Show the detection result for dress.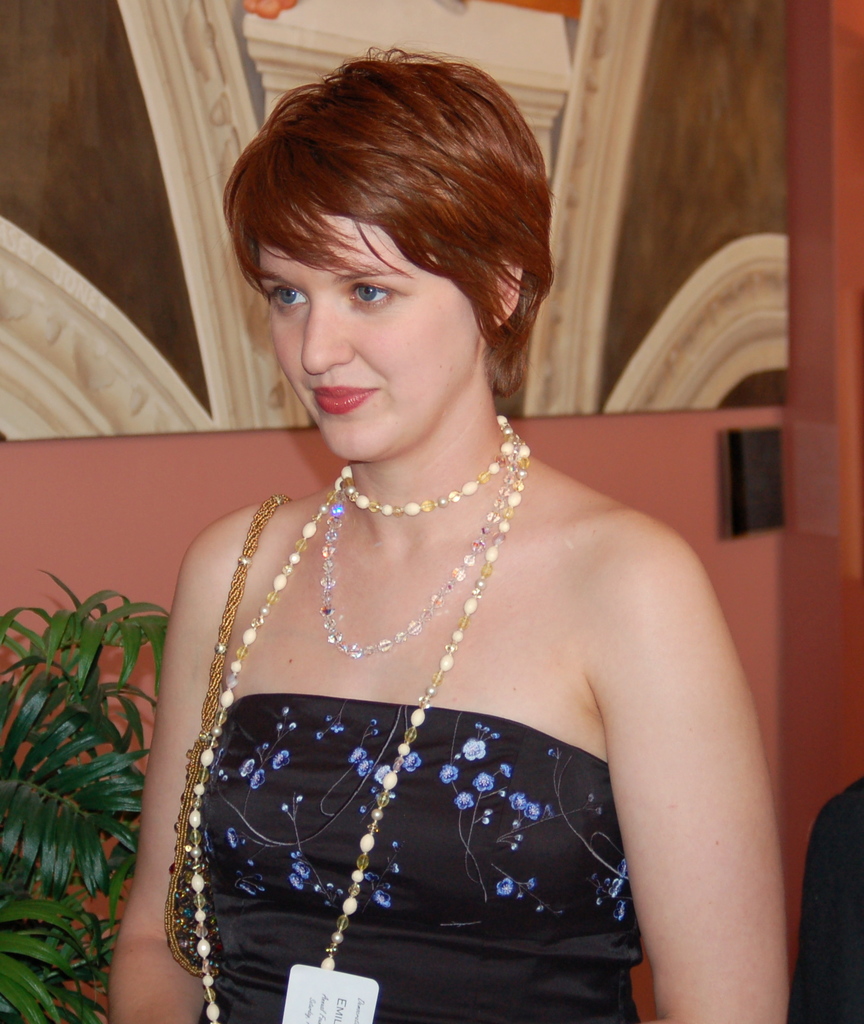
[193,692,643,1023].
